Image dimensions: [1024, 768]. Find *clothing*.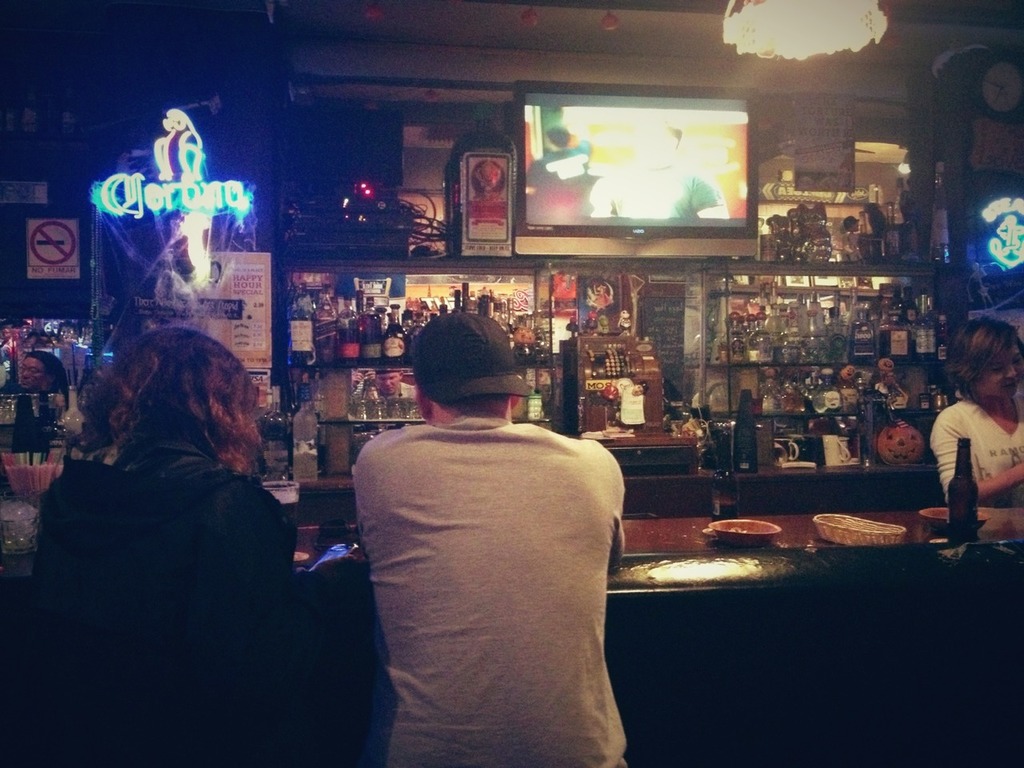
{"x1": 350, "y1": 421, "x2": 624, "y2": 767}.
